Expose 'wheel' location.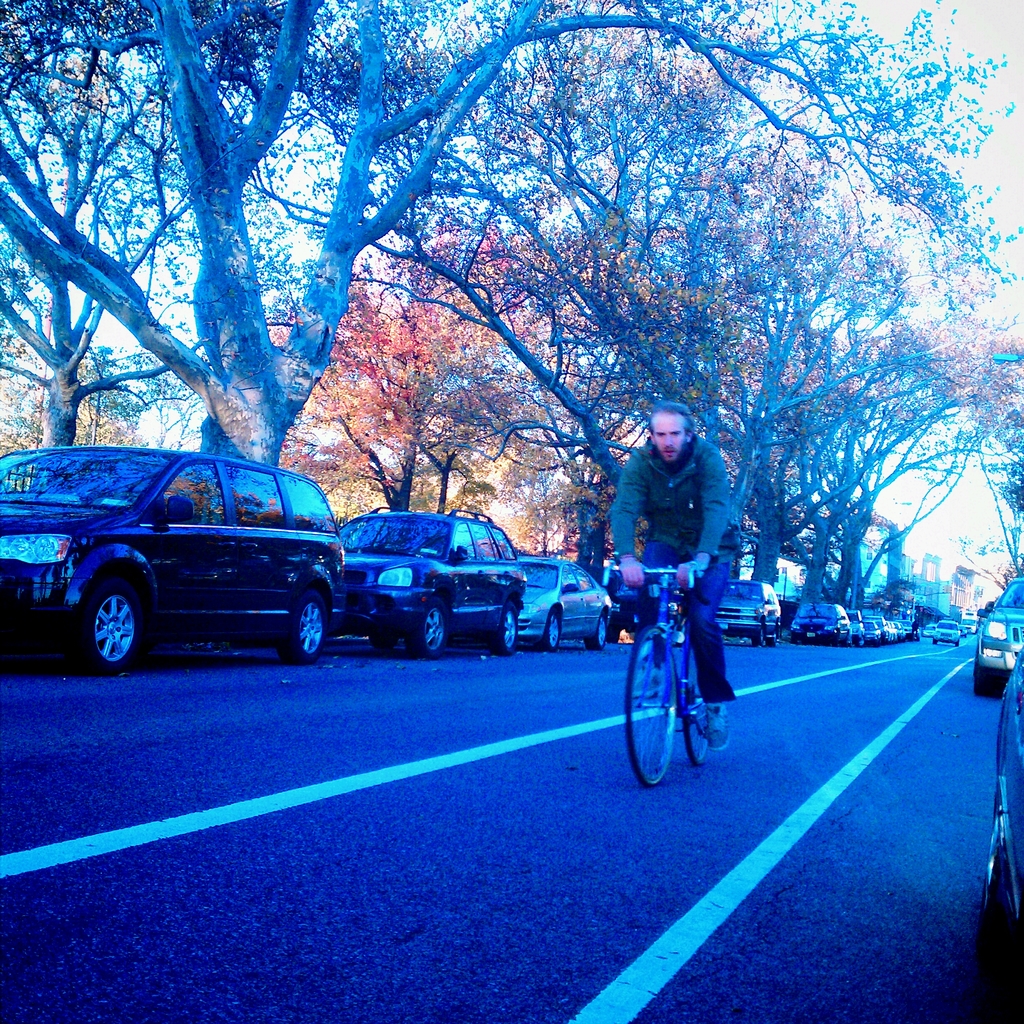
Exposed at 618:639:681:791.
